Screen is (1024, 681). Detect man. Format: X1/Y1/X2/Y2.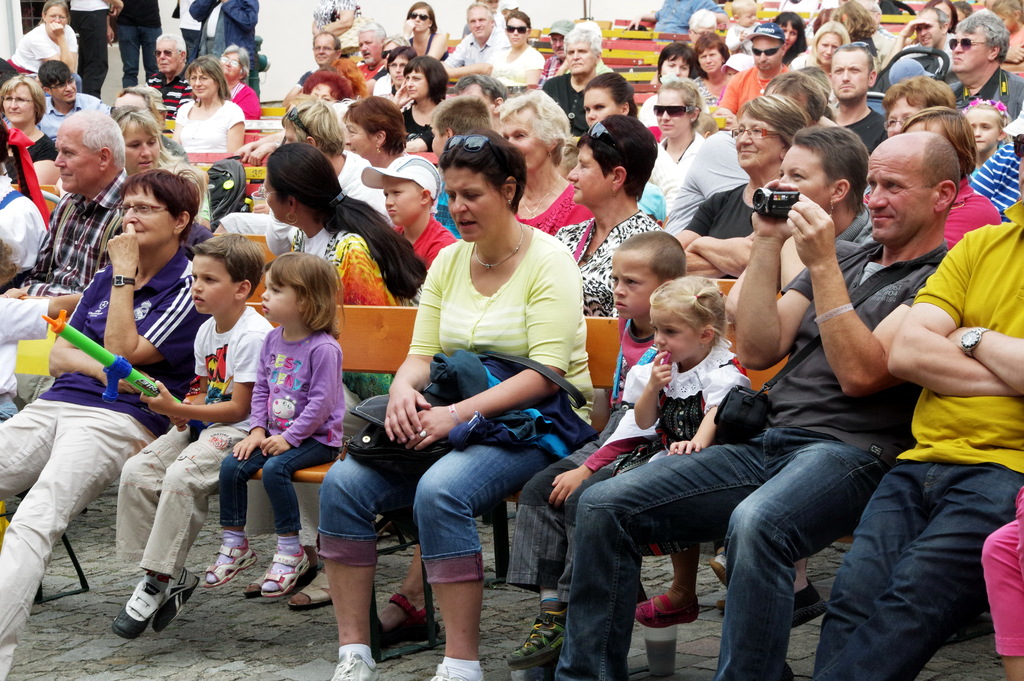
829/42/888/154.
